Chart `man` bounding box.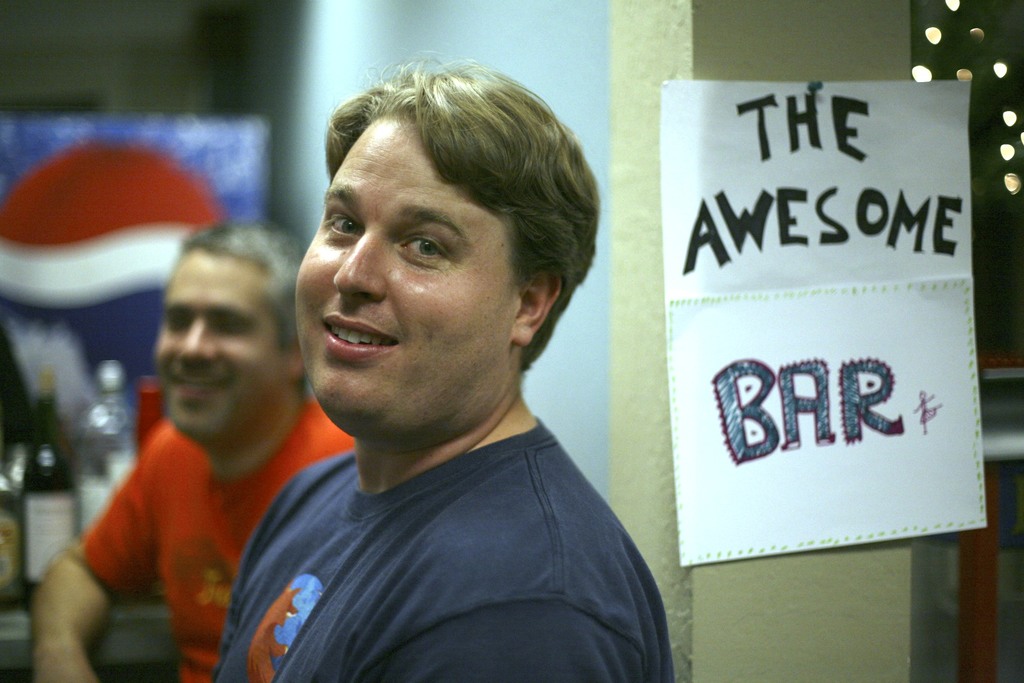
Charted: 19,218,356,682.
